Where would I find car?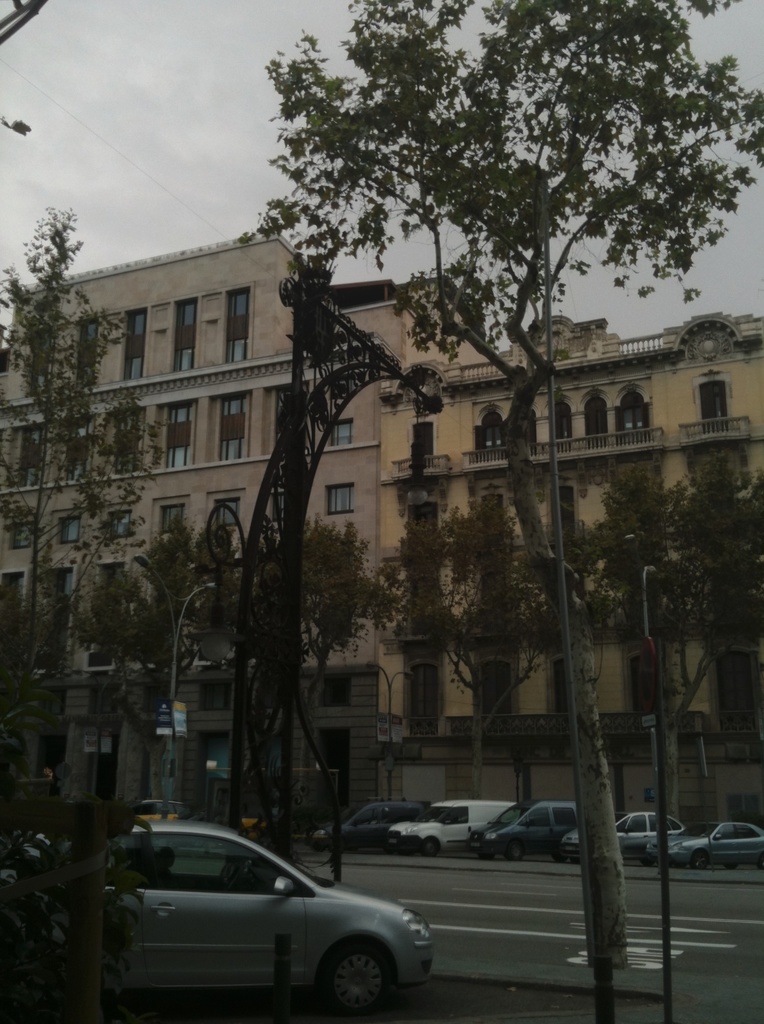
At (x1=642, y1=821, x2=763, y2=875).
